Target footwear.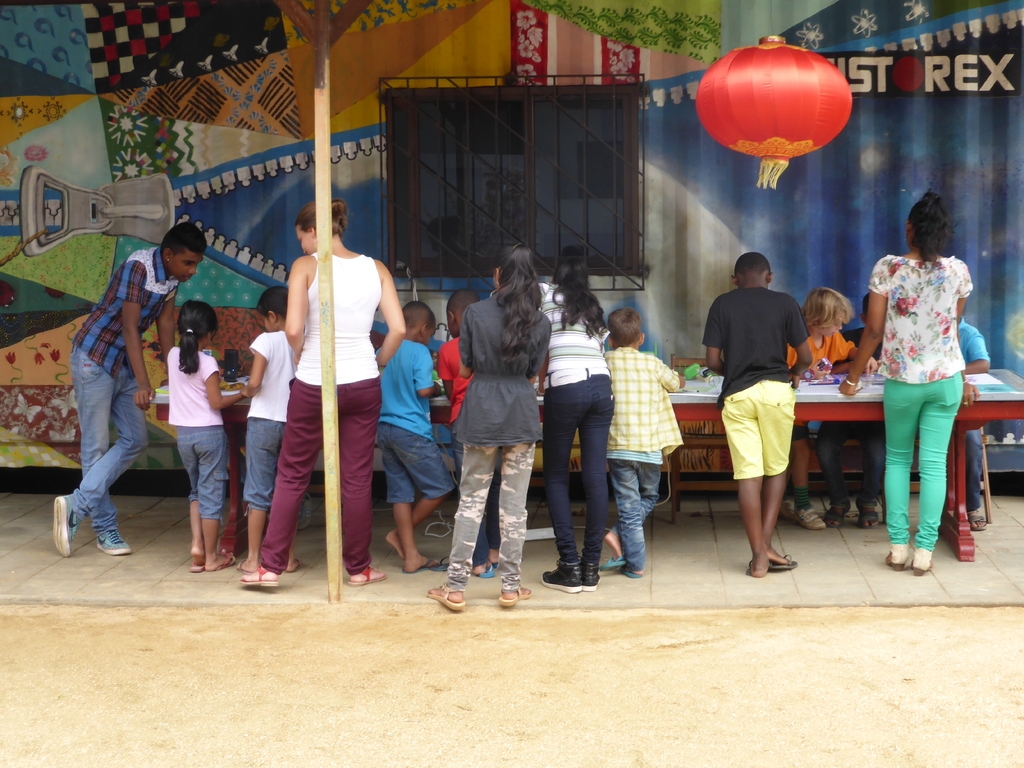
Target region: 542,561,580,592.
